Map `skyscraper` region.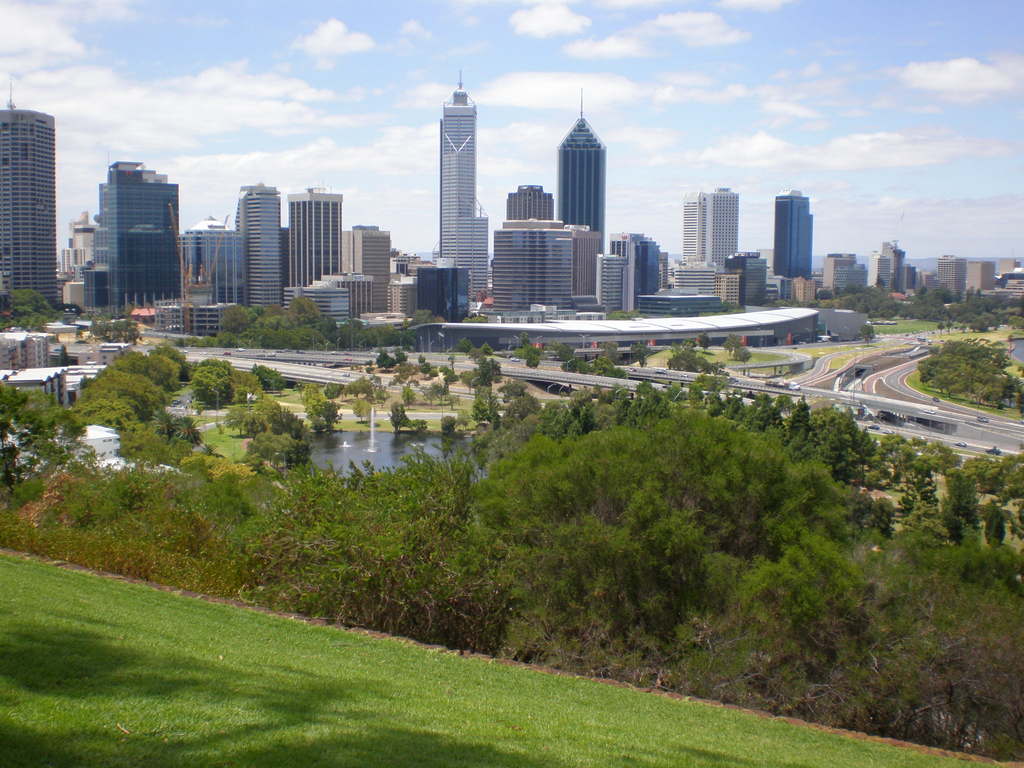
Mapped to pyautogui.locateOnScreen(439, 70, 480, 262).
